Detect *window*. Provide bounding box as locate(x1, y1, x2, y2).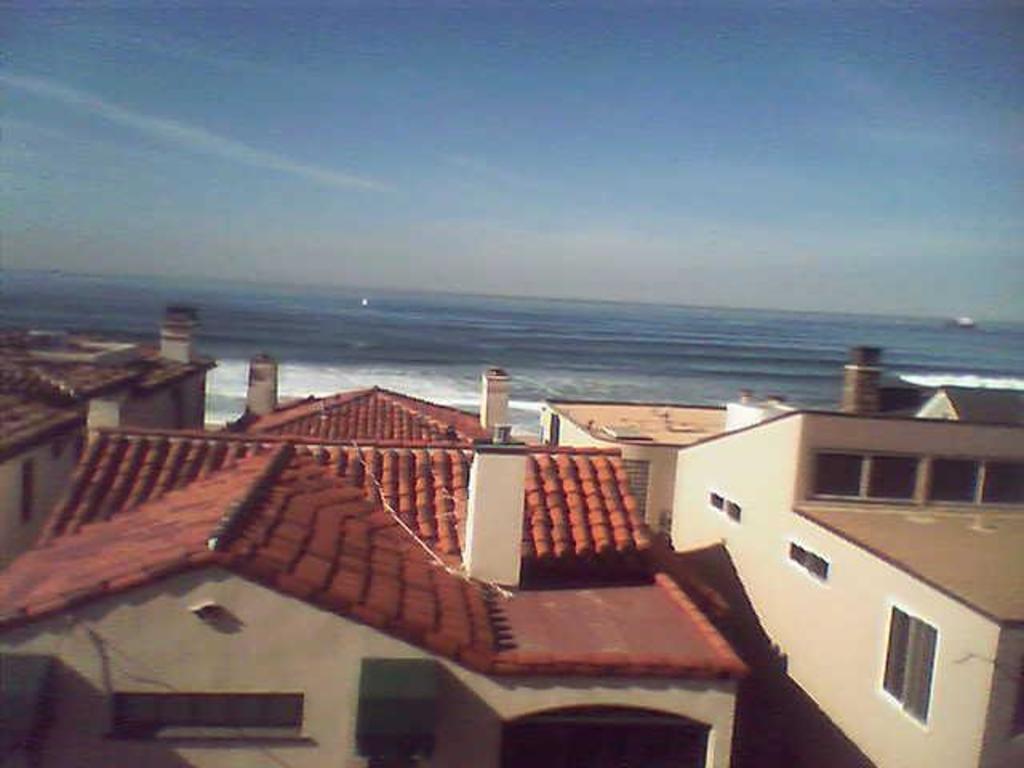
locate(867, 454, 918, 499).
